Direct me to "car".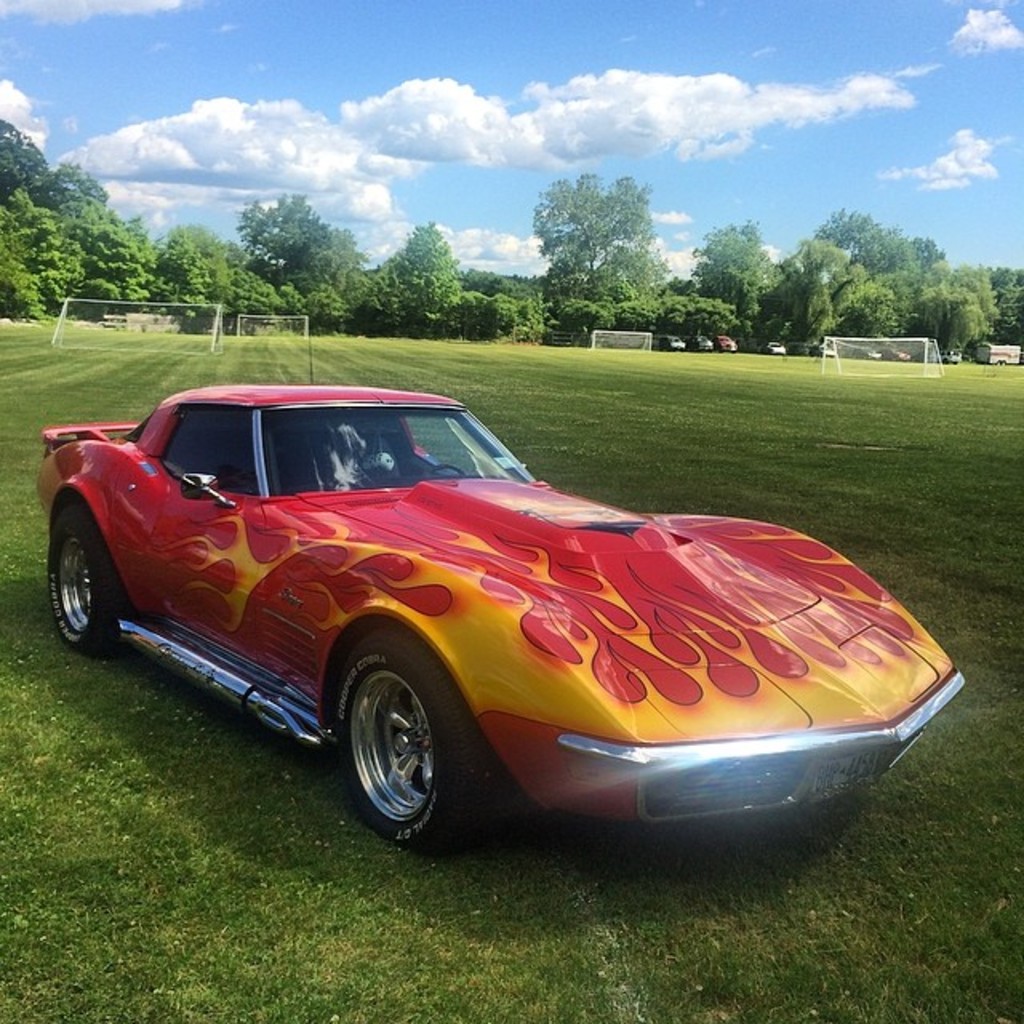
Direction: box=[854, 349, 880, 358].
